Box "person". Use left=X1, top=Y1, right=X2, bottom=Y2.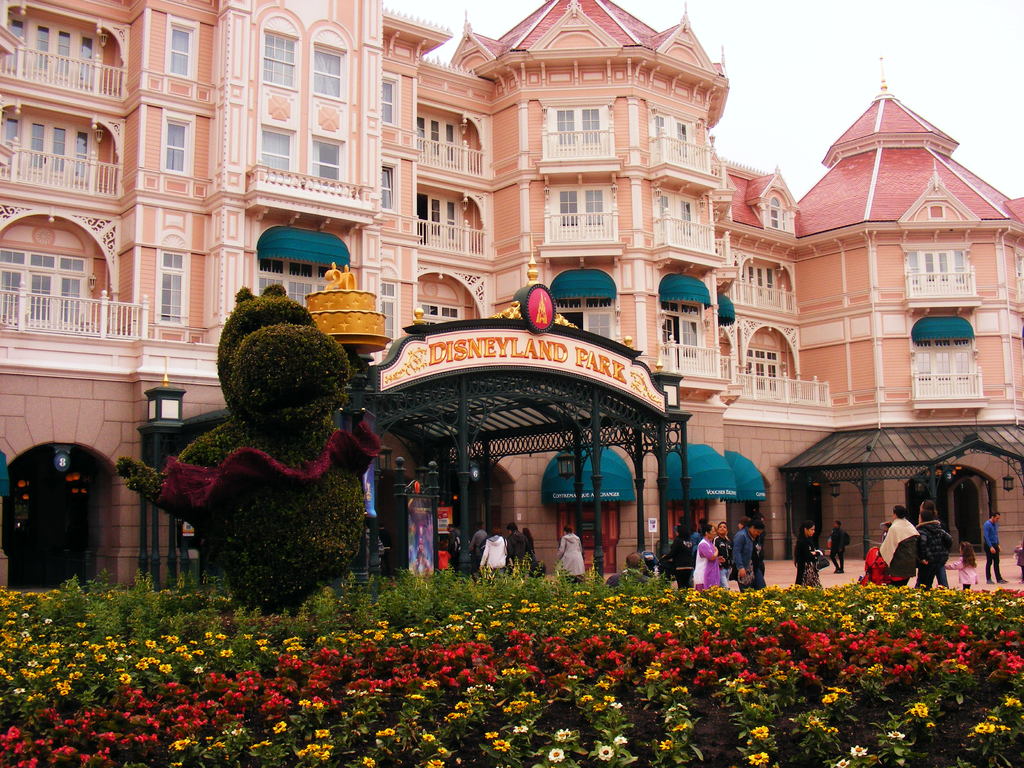
left=504, top=524, right=531, bottom=571.
